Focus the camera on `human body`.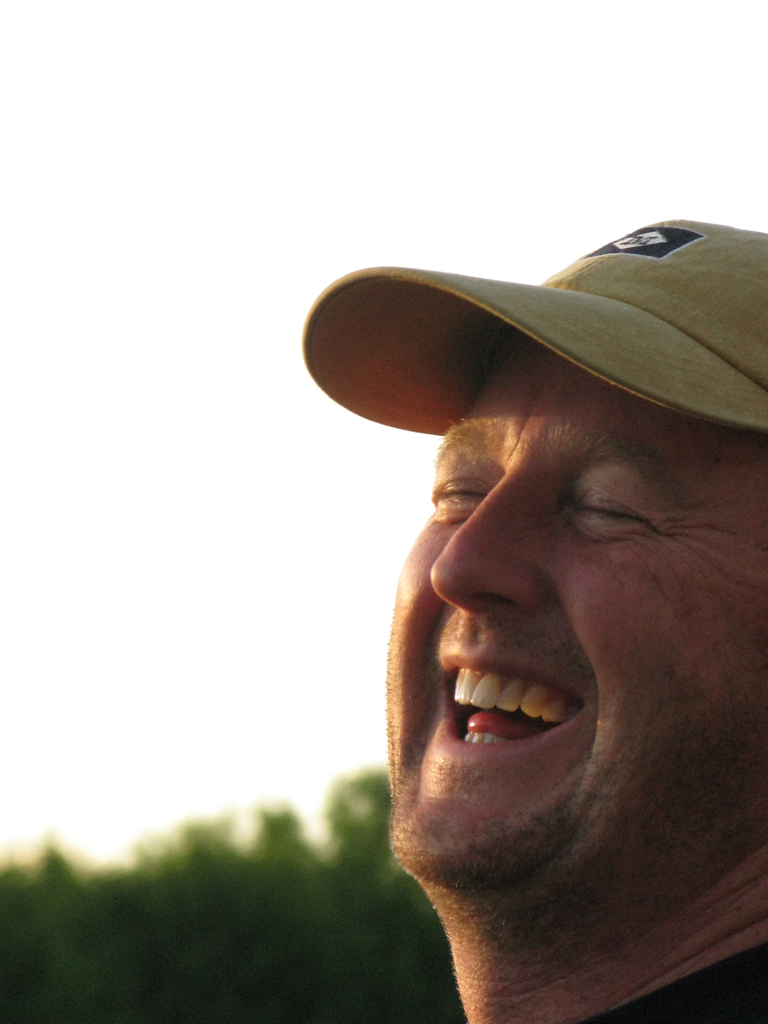
Focus region: box=[296, 212, 767, 1021].
